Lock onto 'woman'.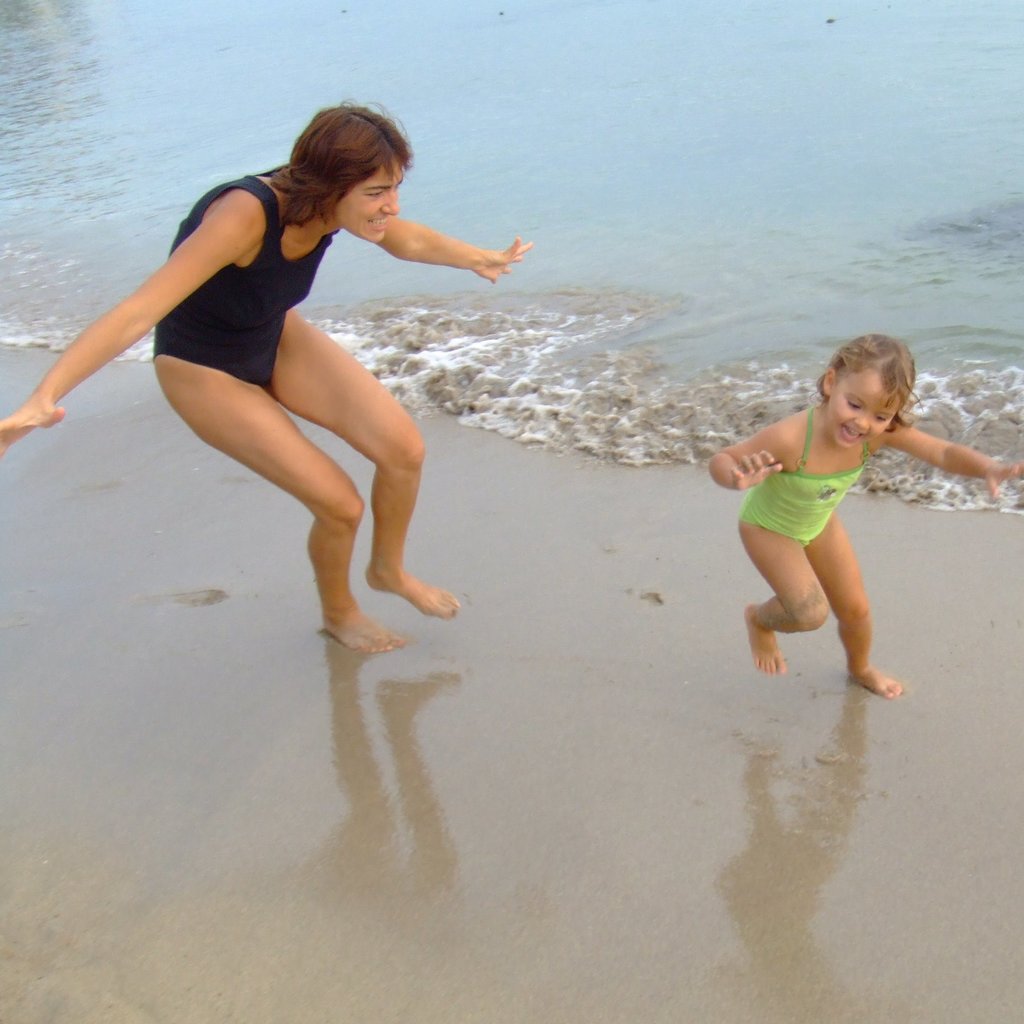
Locked: Rect(40, 119, 537, 631).
